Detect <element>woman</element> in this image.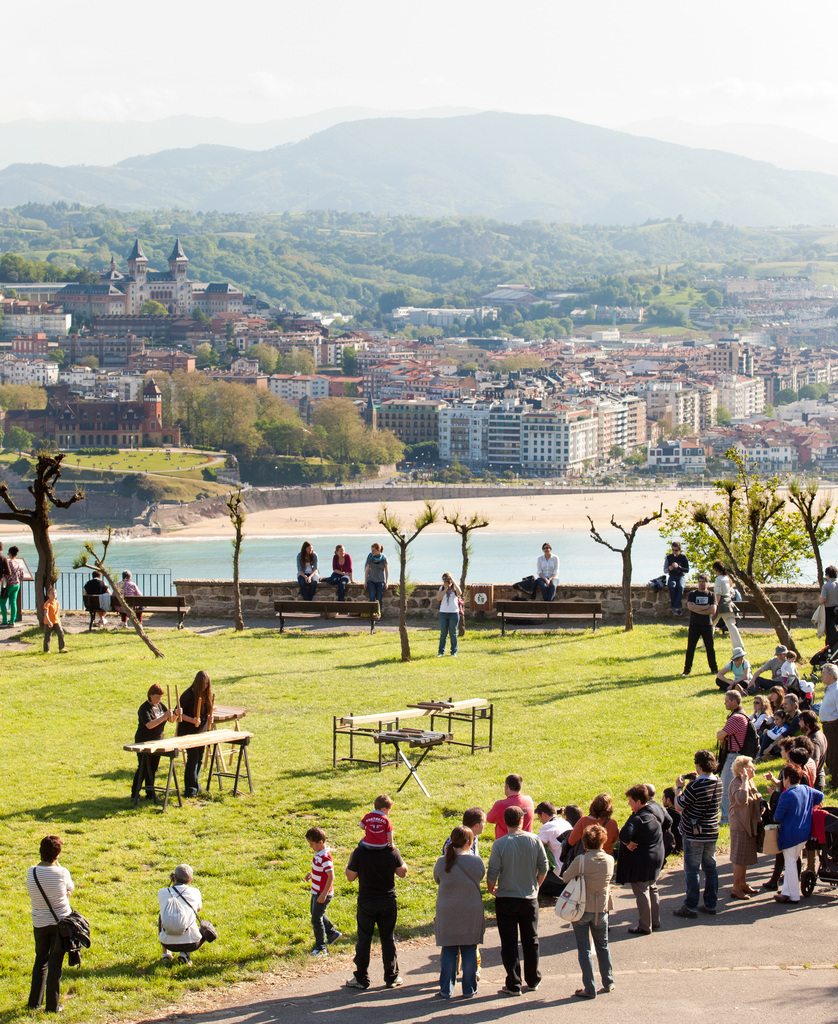
Detection: 749,689,773,738.
